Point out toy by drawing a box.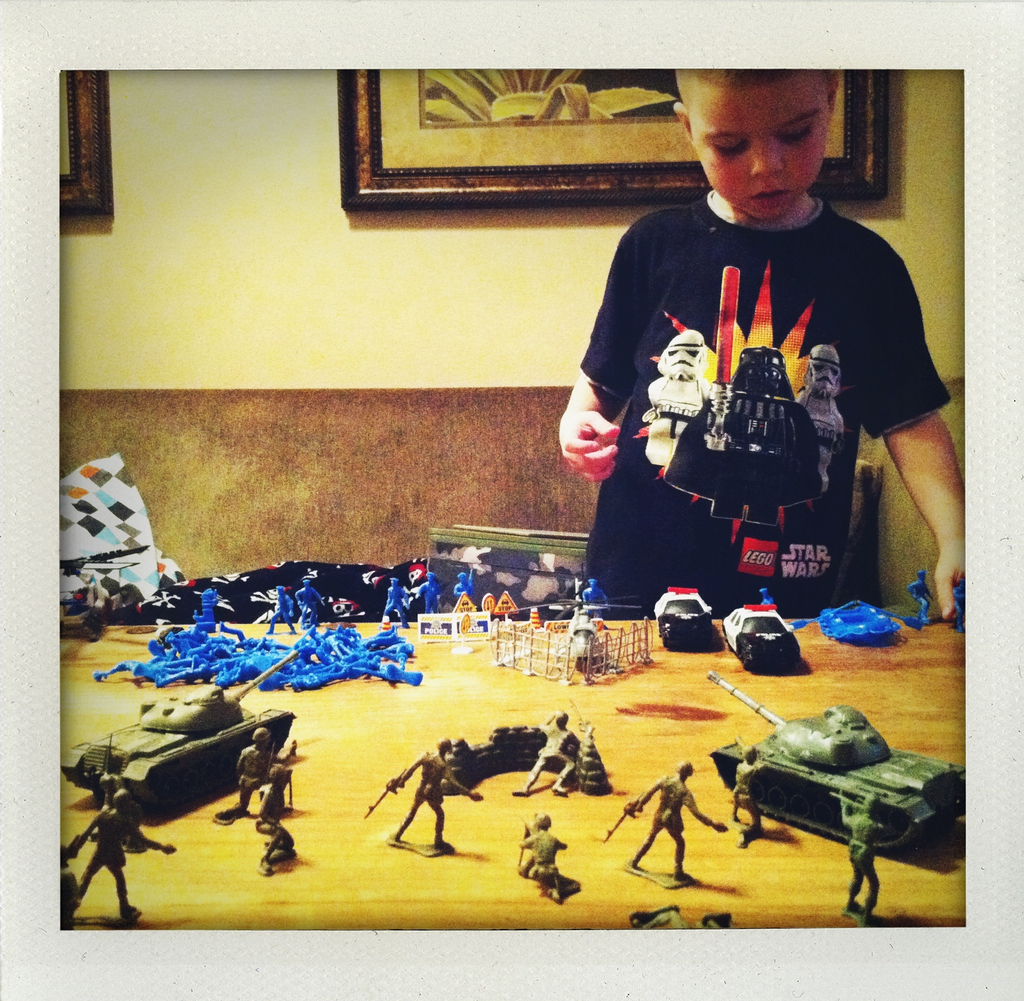
detection(253, 817, 296, 884).
